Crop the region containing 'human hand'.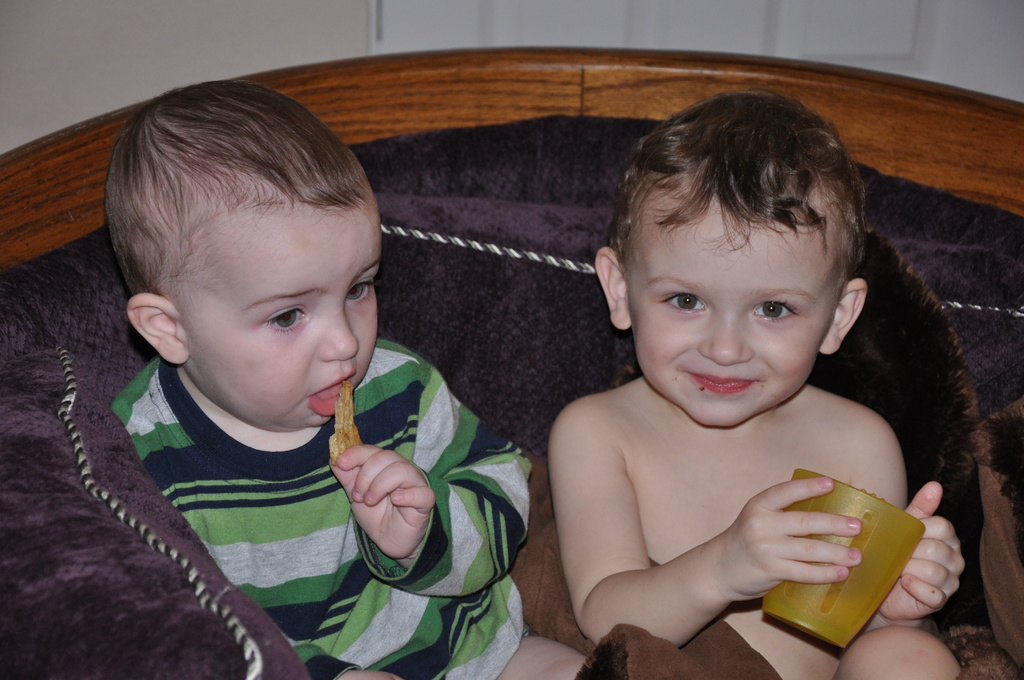
Crop region: region(330, 442, 423, 551).
